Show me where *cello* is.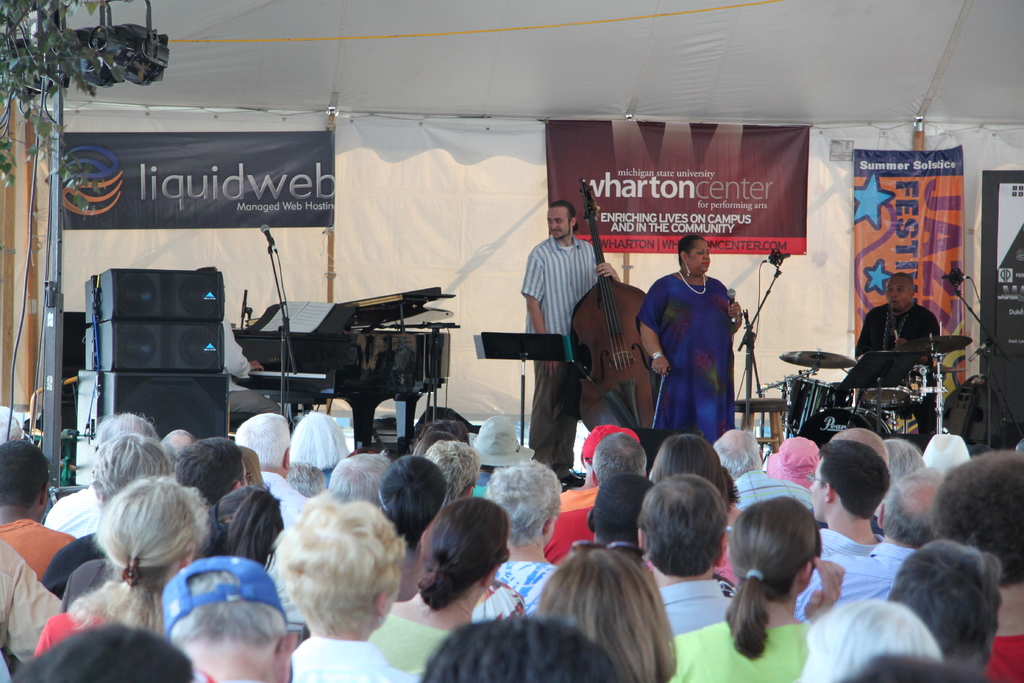
*cello* is at <region>570, 179, 650, 431</region>.
